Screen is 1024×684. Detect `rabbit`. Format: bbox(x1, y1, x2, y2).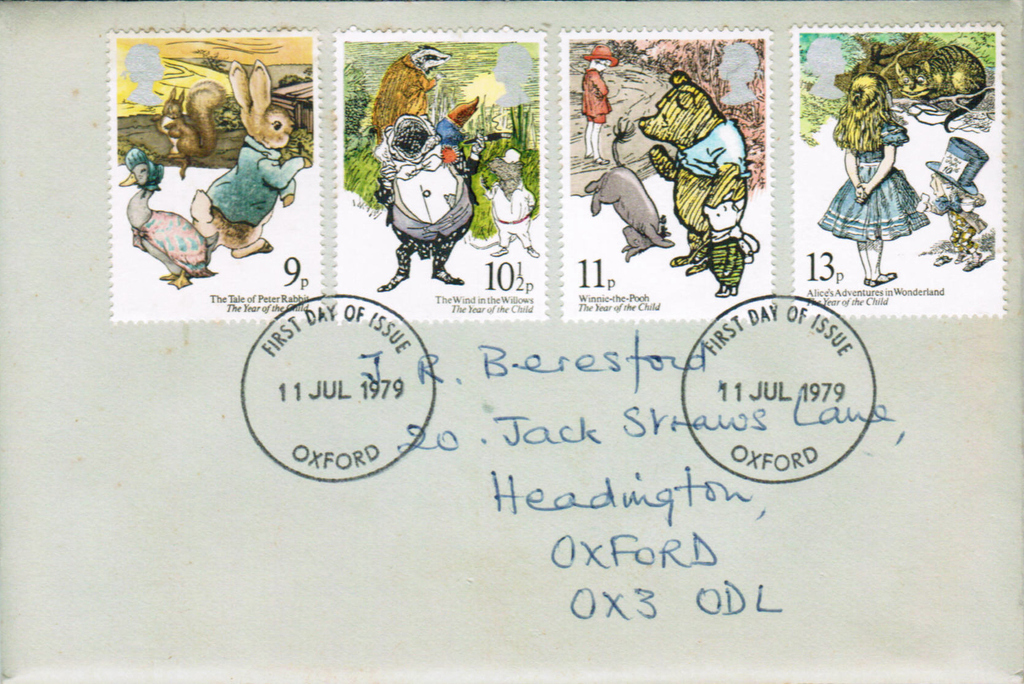
bbox(185, 60, 311, 259).
